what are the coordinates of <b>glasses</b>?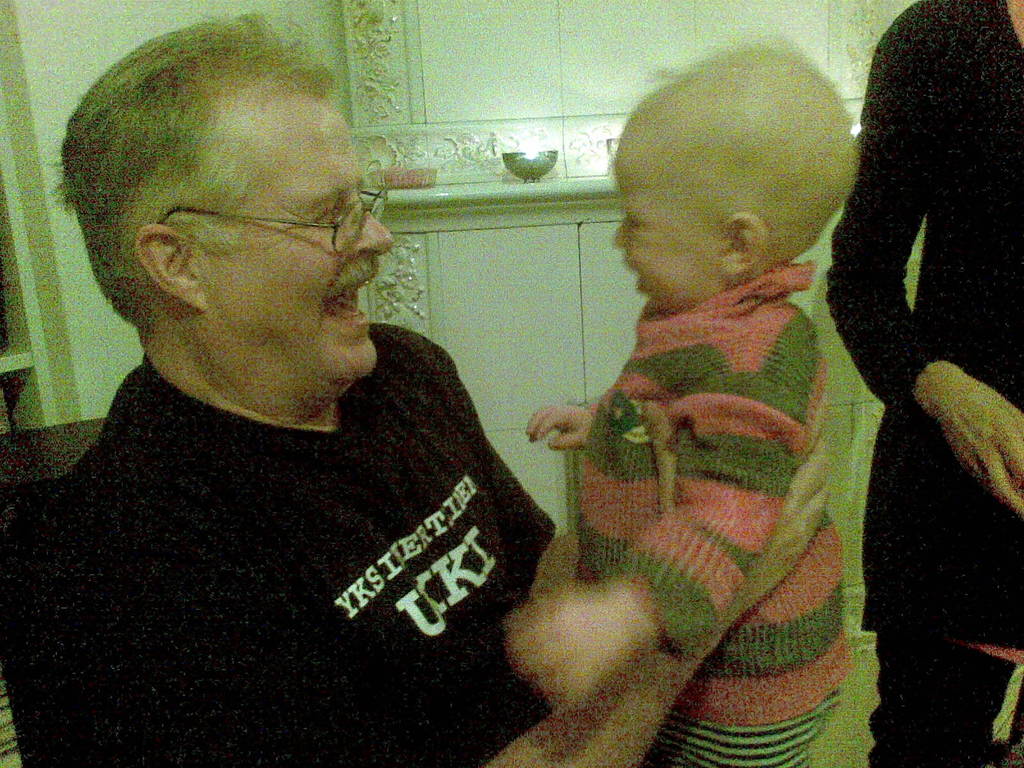
region(158, 195, 394, 261).
